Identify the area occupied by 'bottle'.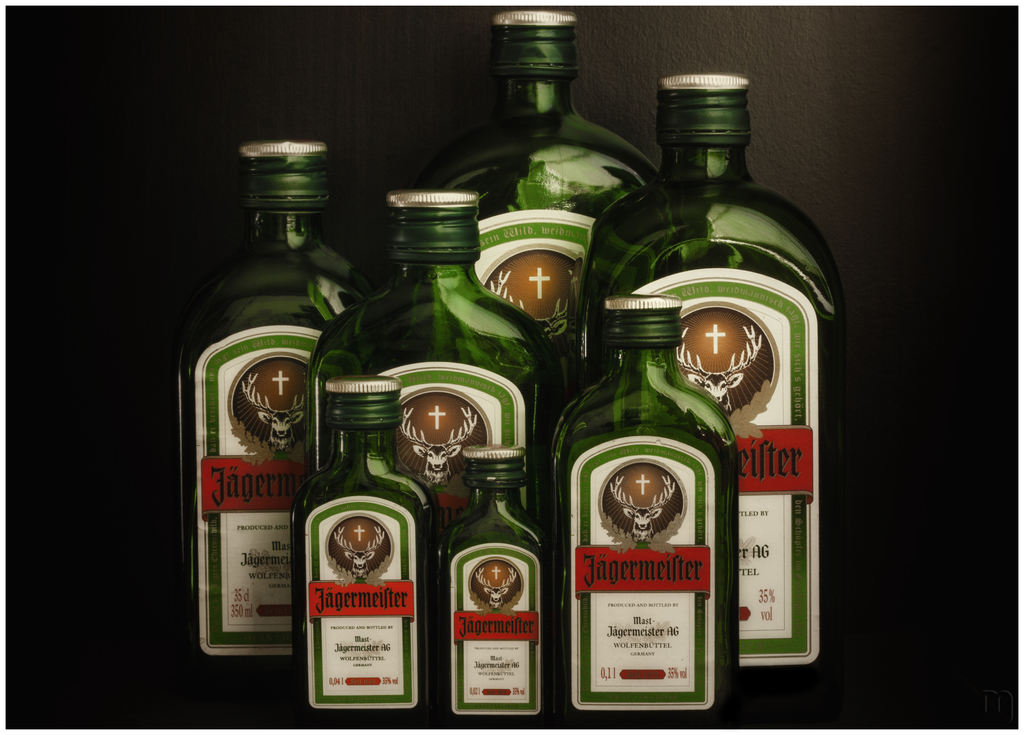
Area: x1=289 y1=370 x2=443 y2=729.
